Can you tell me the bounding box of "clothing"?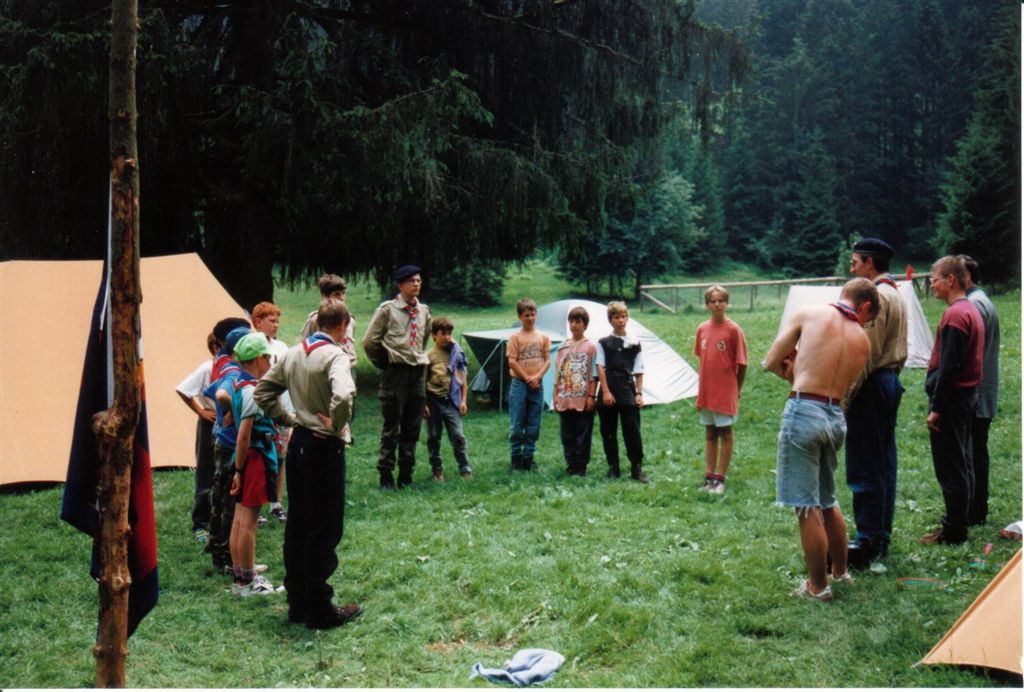
(left=851, top=239, right=910, bottom=549).
